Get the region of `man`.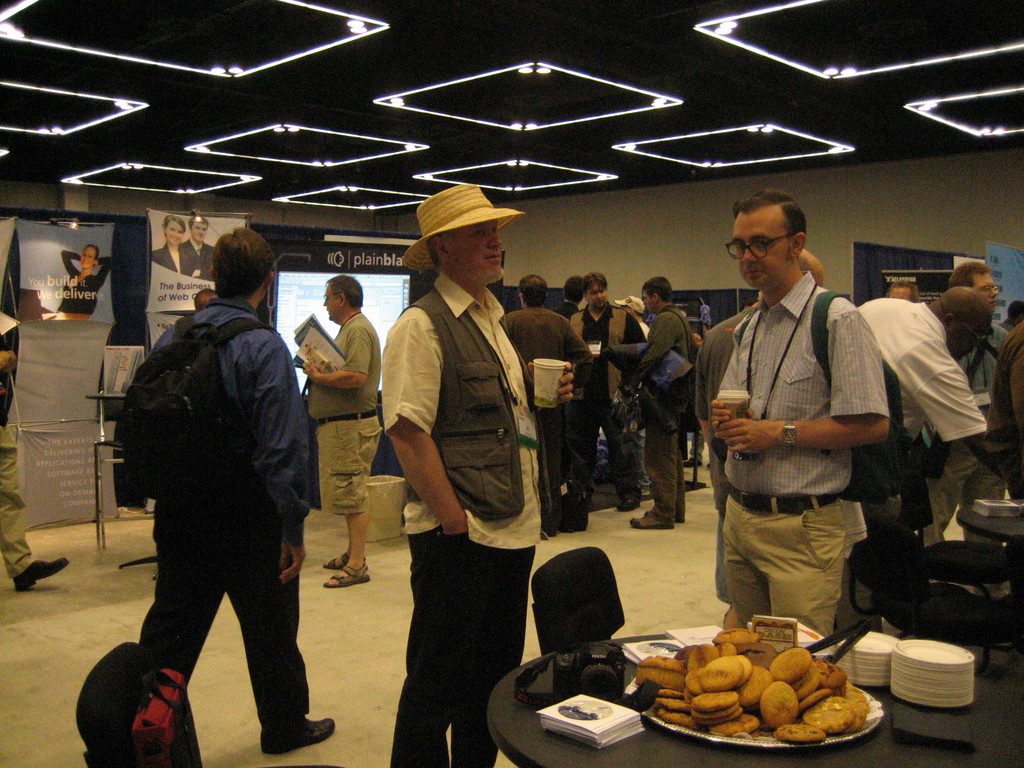
bbox(854, 281, 1004, 598).
